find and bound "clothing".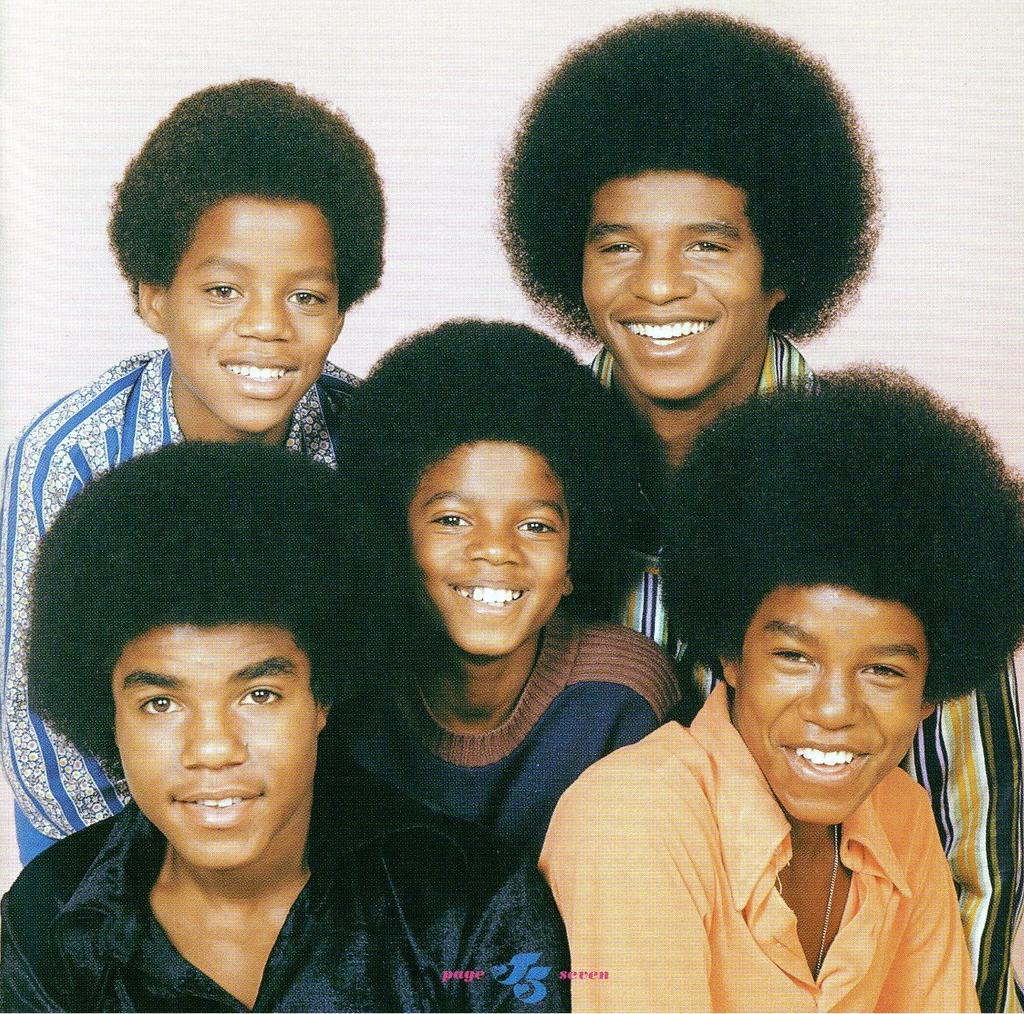
Bound: locate(340, 604, 700, 862).
